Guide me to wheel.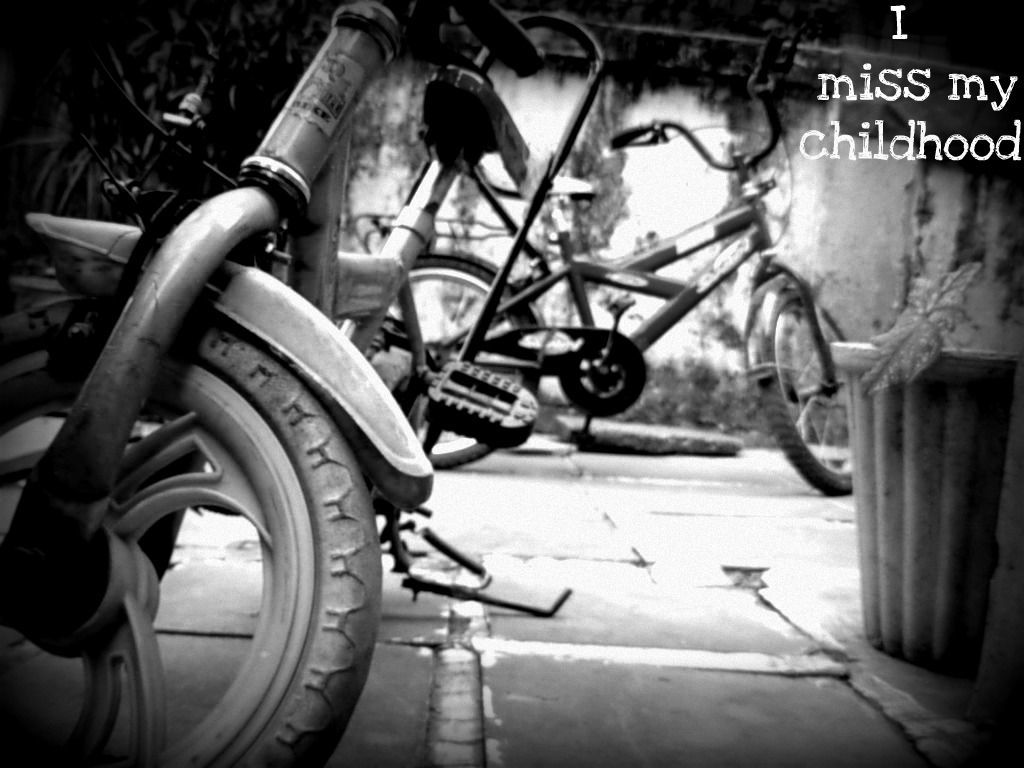
Guidance: <region>0, 299, 380, 767</region>.
